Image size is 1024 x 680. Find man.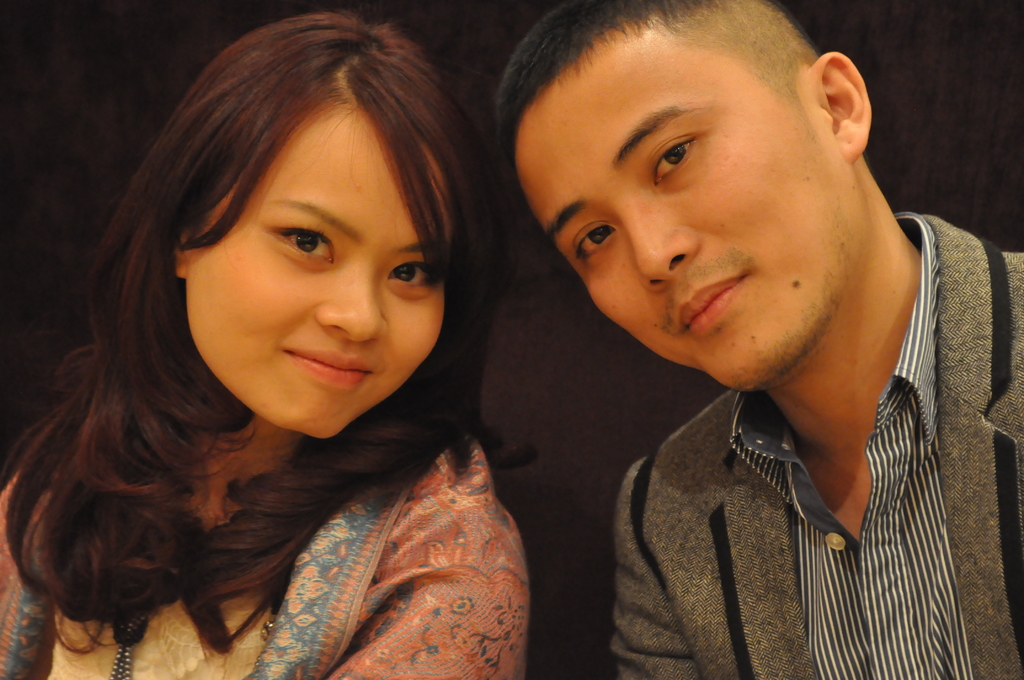
<bbox>458, 0, 1015, 679</bbox>.
